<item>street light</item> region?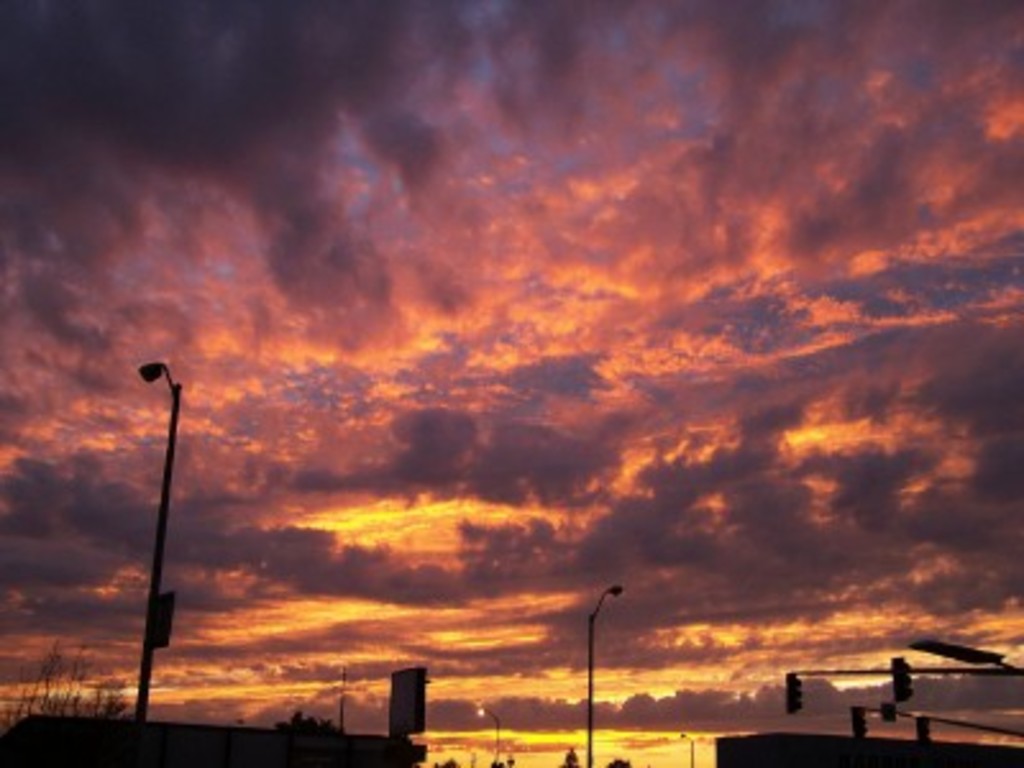
<box>678,730,701,765</box>
